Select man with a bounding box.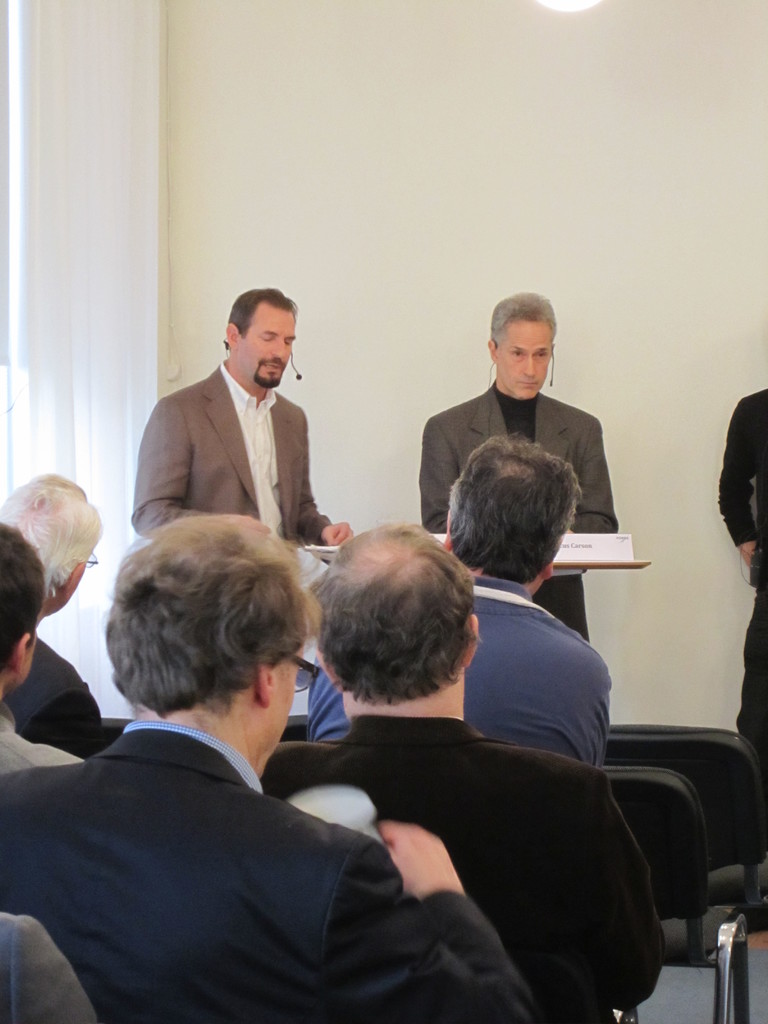
l=0, t=905, r=100, b=1022.
